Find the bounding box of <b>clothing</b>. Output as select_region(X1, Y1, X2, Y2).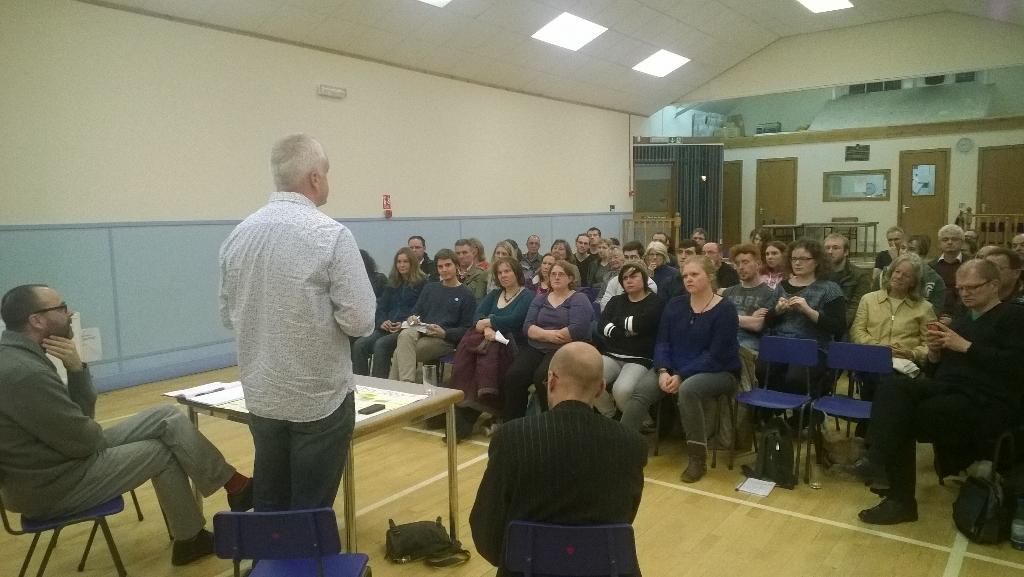
select_region(937, 251, 977, 322).
